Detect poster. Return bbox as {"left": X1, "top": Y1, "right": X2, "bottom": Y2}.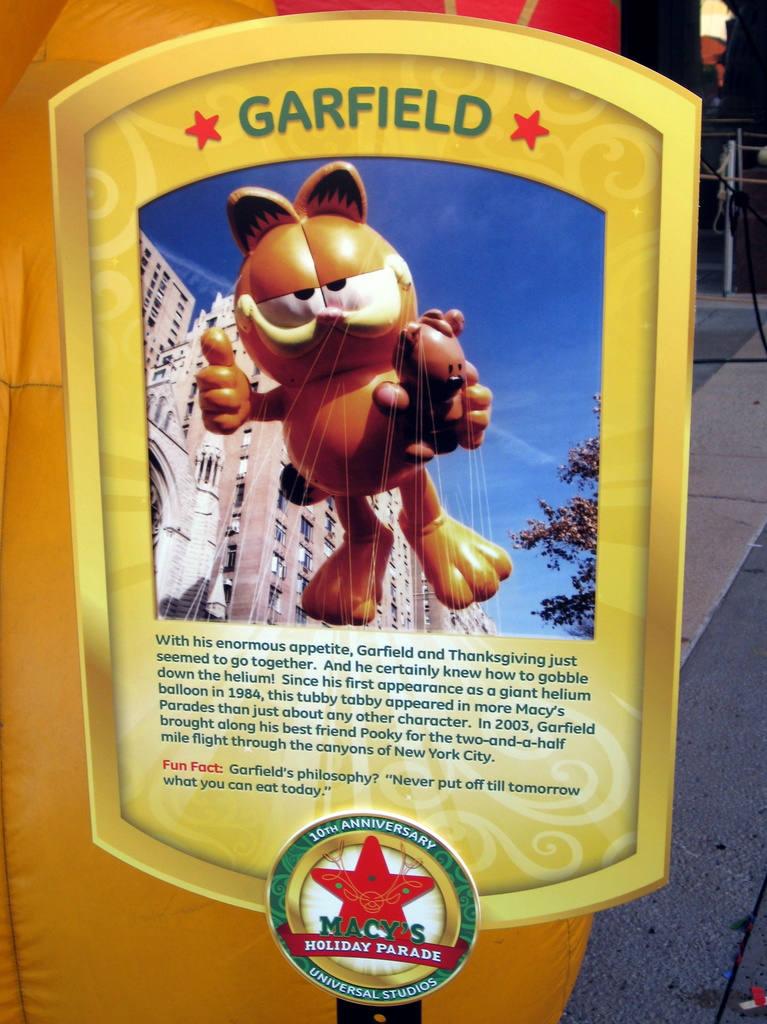
{"left": 85, "top": 55, "right": 666, "bottom": 1012}.
